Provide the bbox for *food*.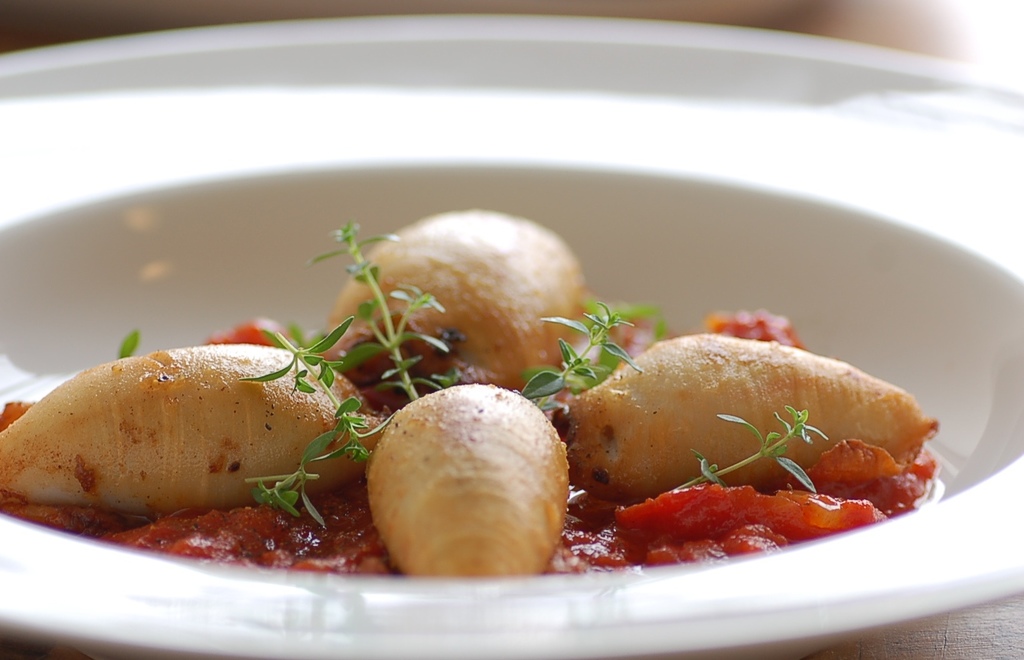
[left=0, top=346, right=373, bottom=522].
